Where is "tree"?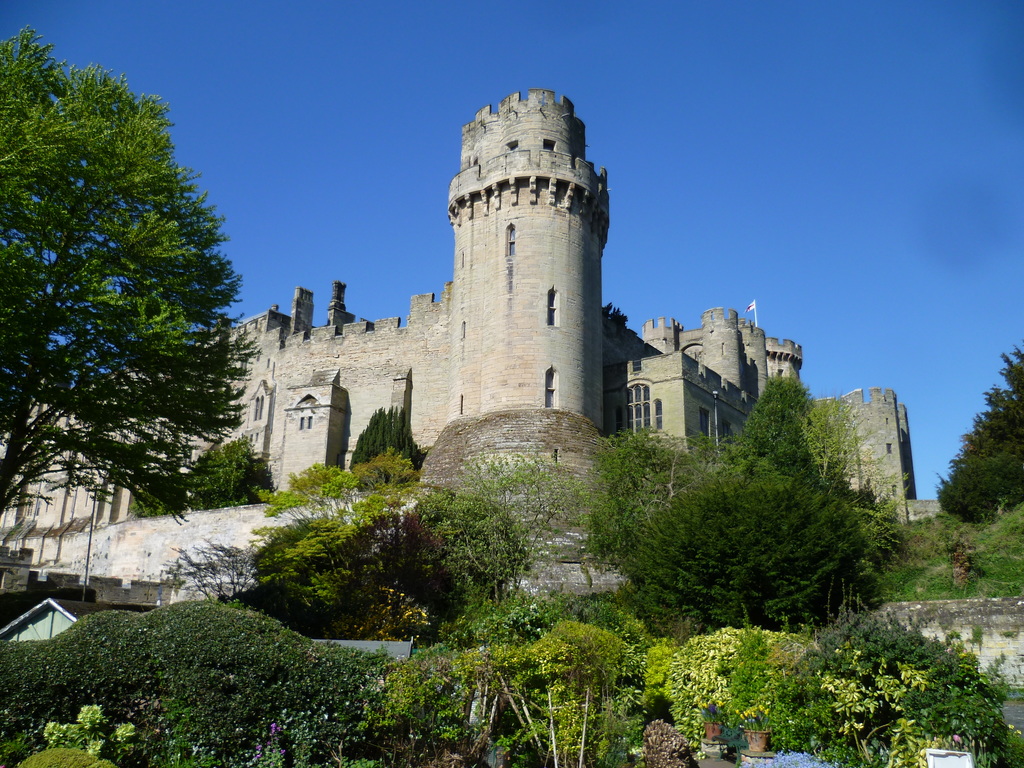
select_region(186, 431, 277, 509).
